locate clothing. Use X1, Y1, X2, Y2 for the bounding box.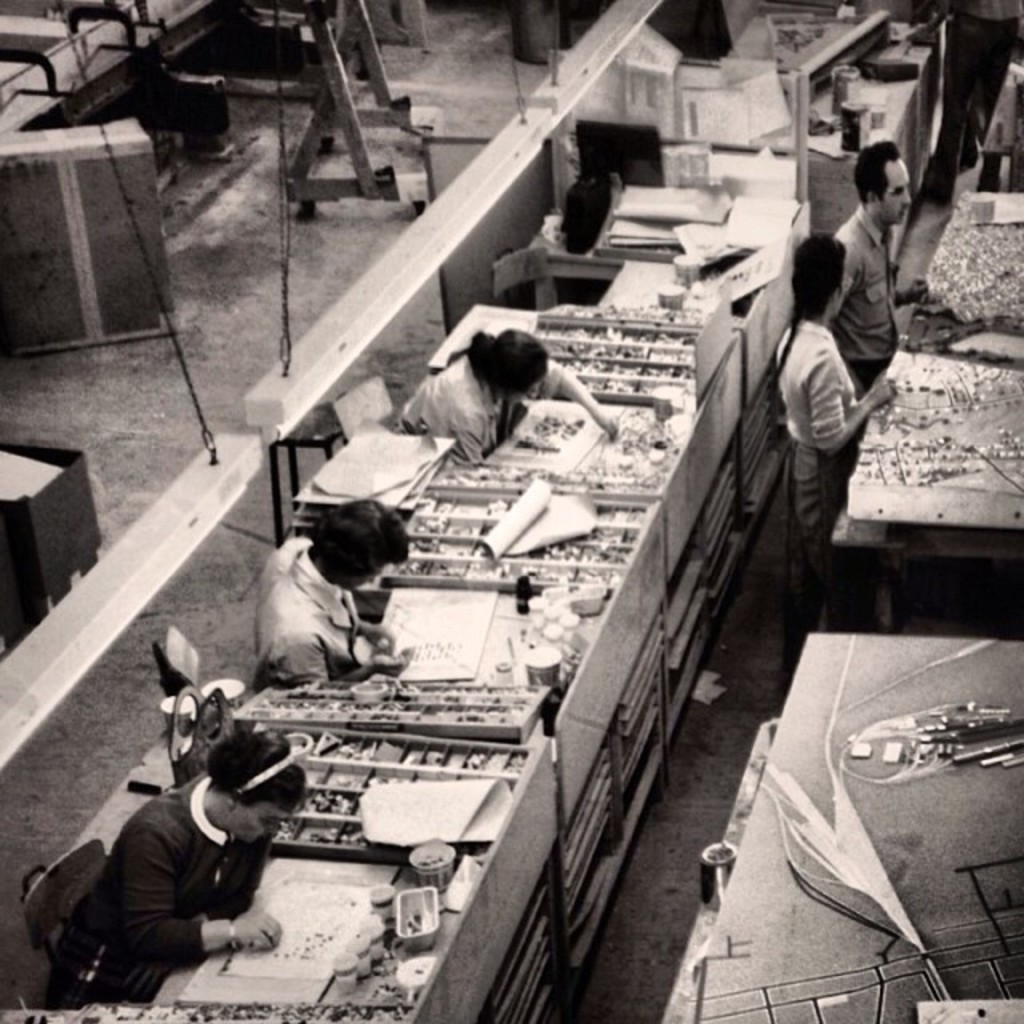
902, 0, 1022, 224.
